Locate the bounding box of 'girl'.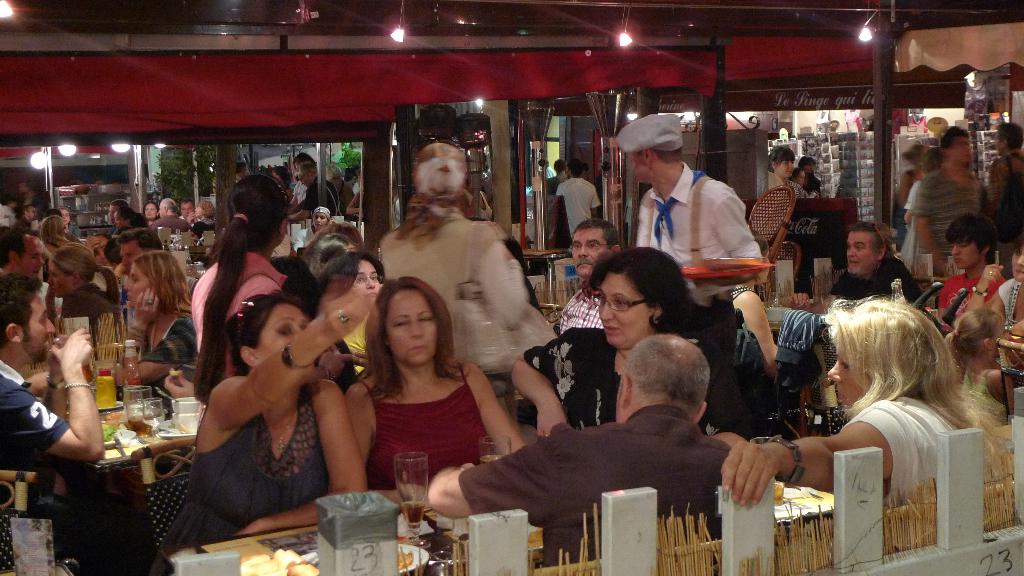
Bounding box: box(164, 283, 372, 575).
